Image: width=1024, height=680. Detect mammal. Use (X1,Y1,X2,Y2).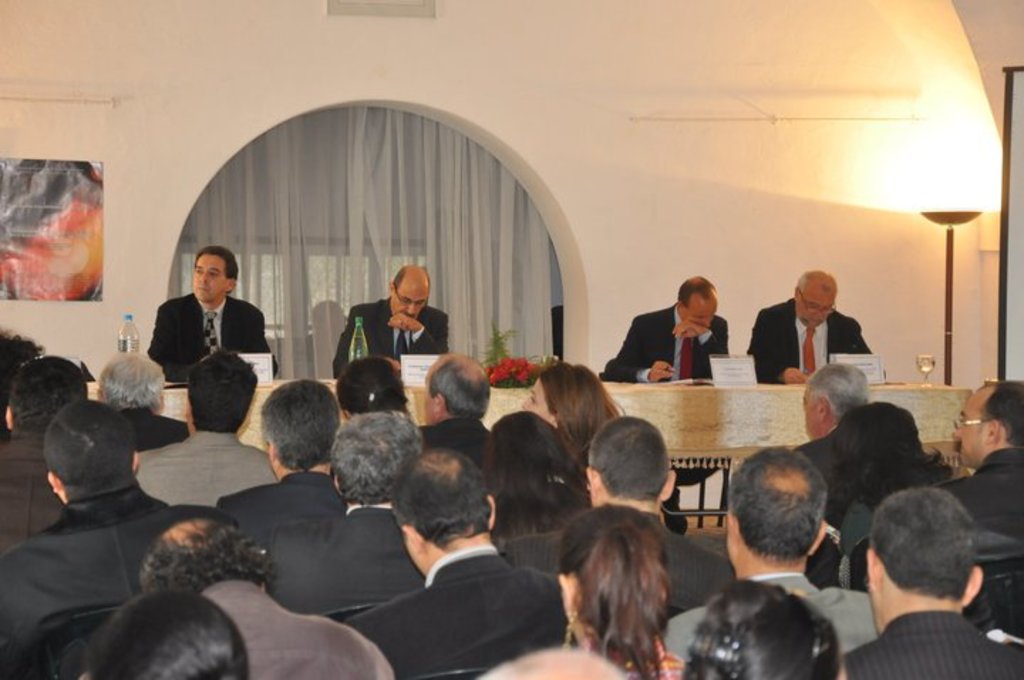
(842,475,1023,679).
